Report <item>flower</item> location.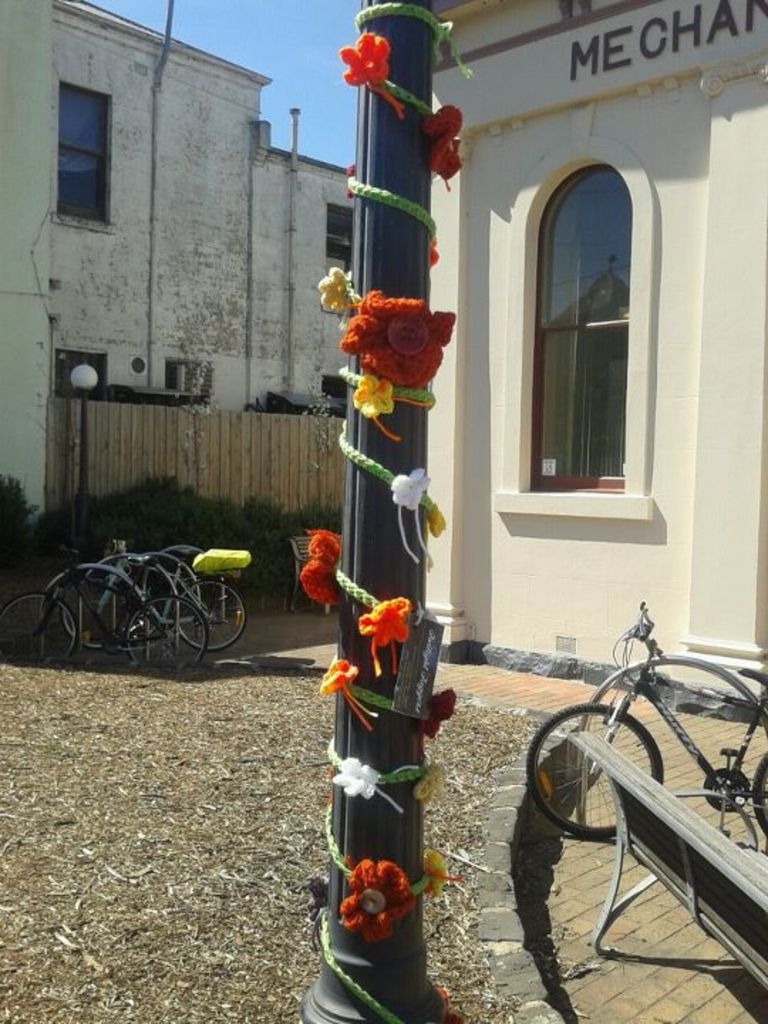
Report: bbox(390, 465, 427, 573).
